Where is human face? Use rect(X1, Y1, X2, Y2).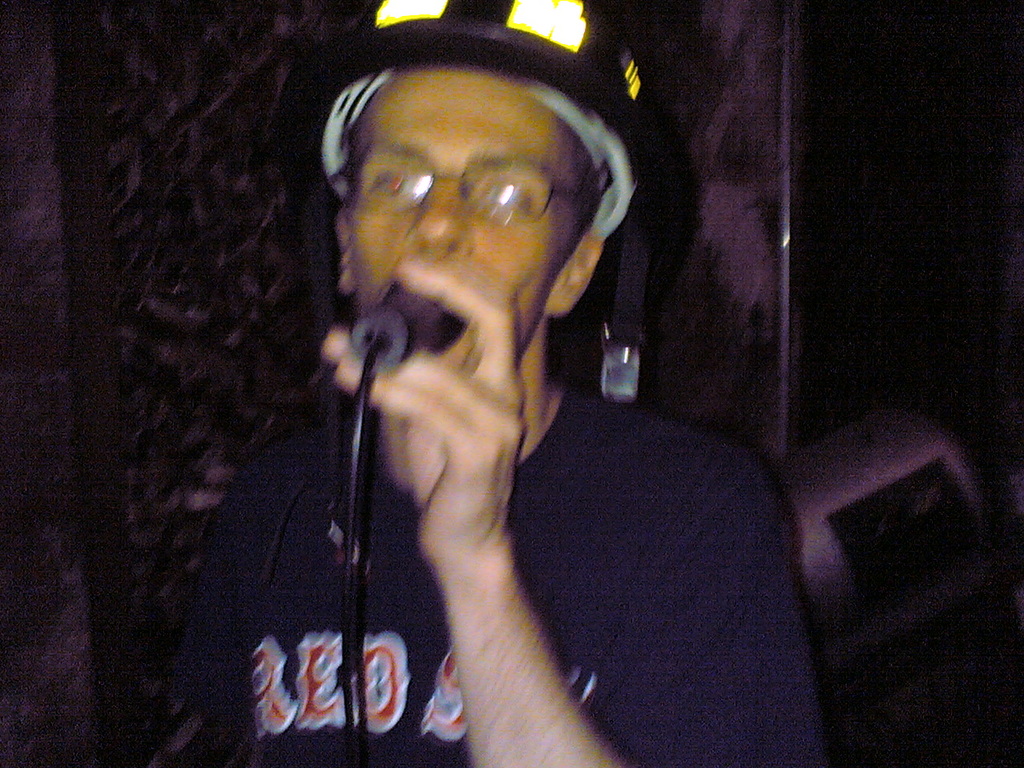
rect(345, 72, 582, 360).
